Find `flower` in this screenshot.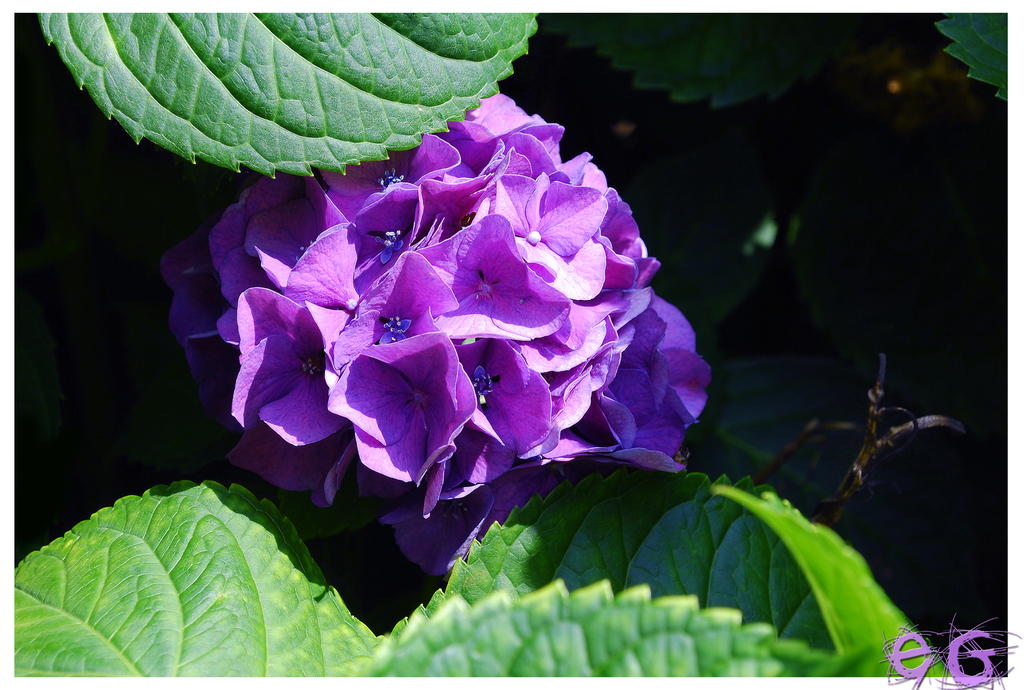
The bounding box for `flower` is [417,213,573,342].
